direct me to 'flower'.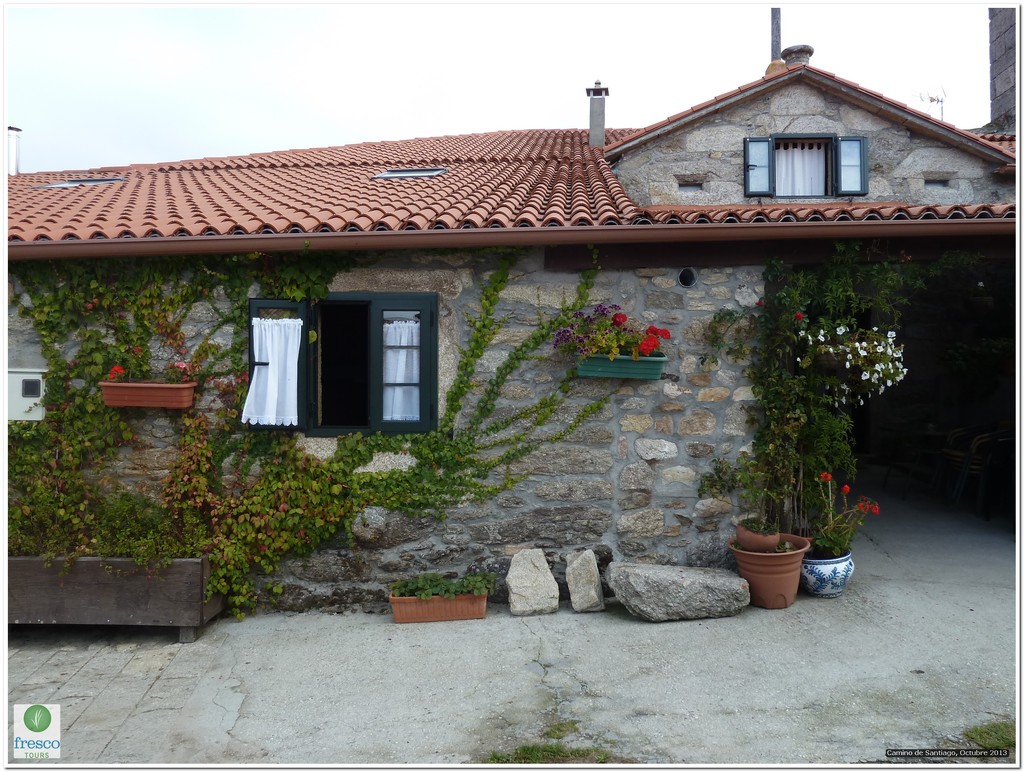
Direction: 612:309:630:326.
